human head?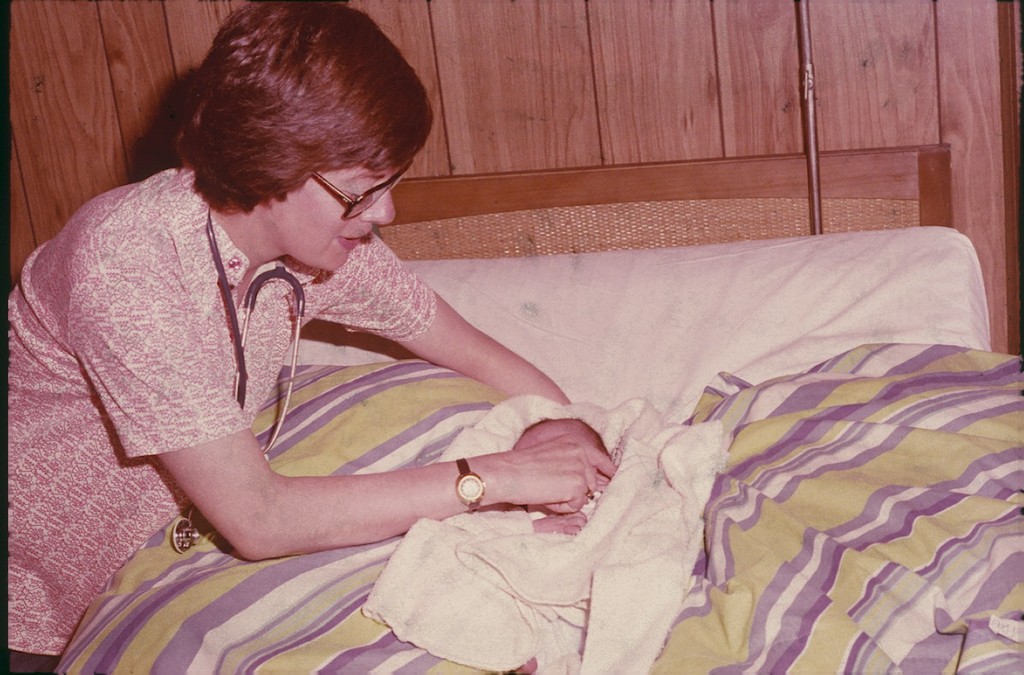
157/14/429/279
